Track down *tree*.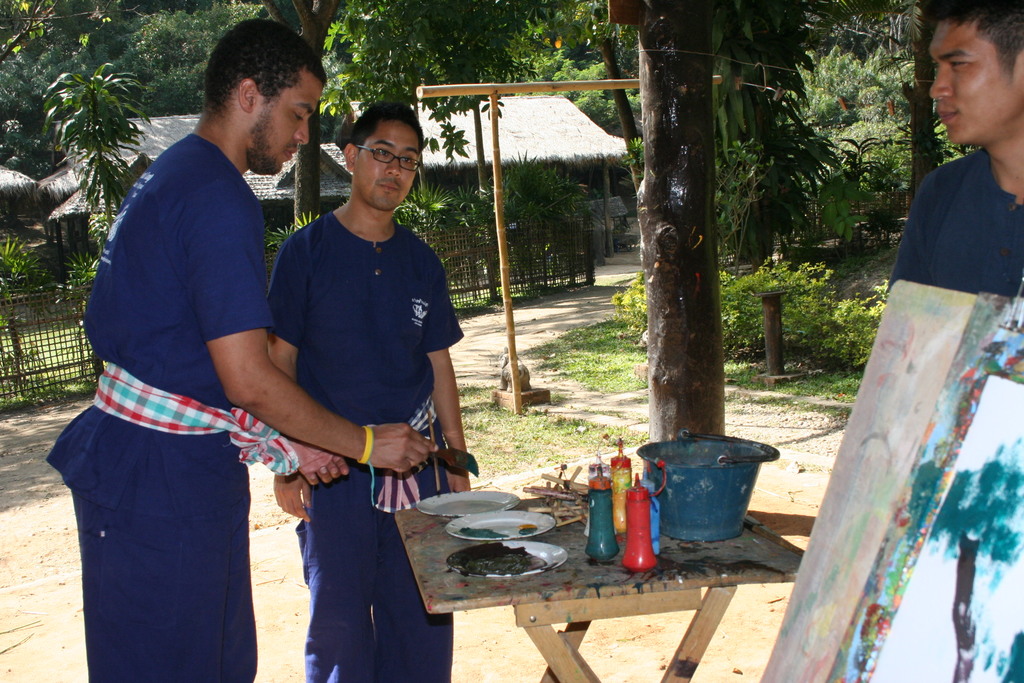
Tracked to box=[320, 1, 585, 240].
